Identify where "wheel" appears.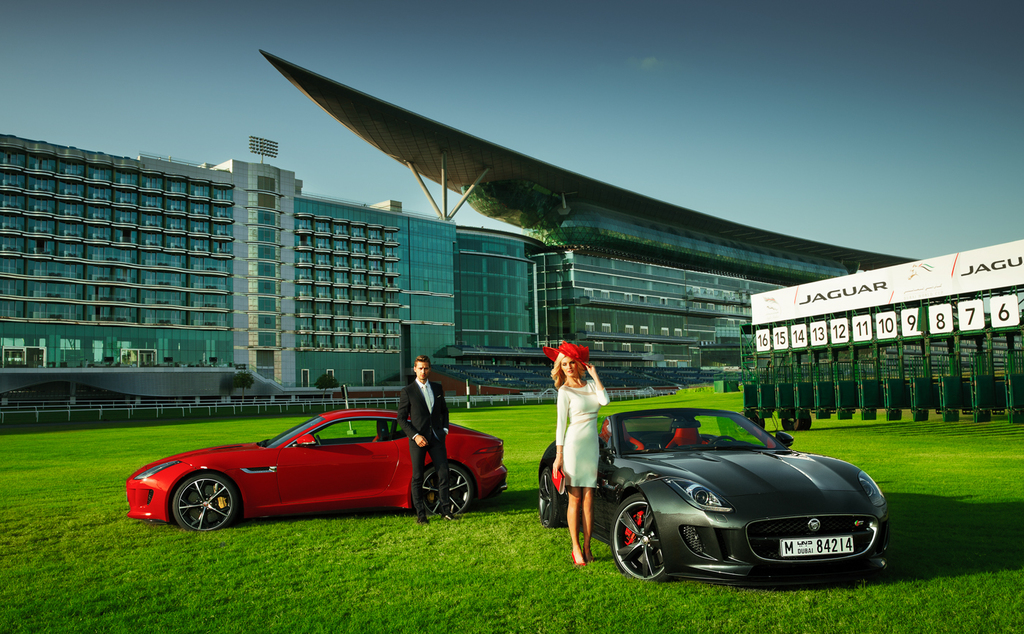
Appears at bbox(320, 435, 324, 448).
